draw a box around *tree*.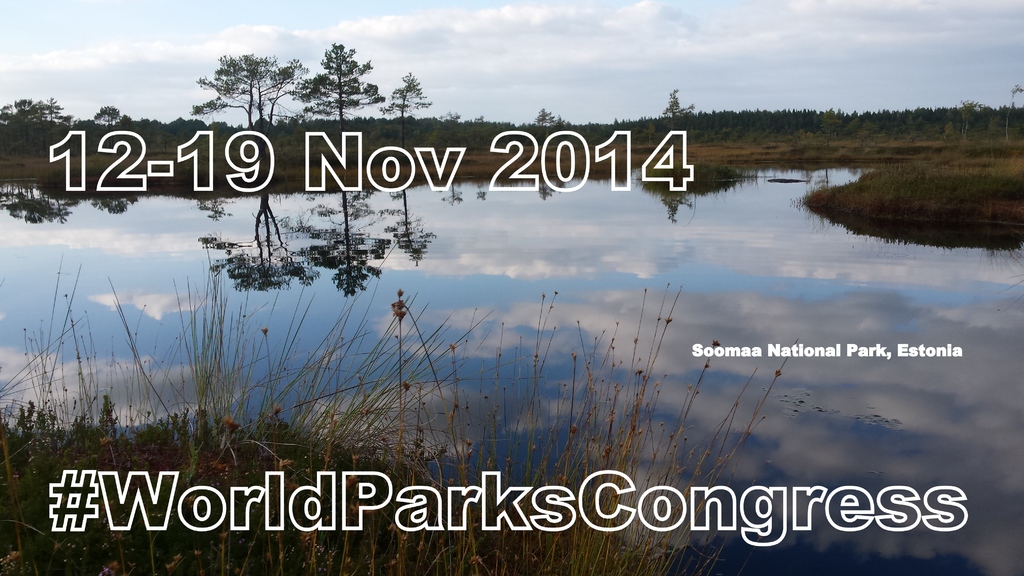
crop(383, 72, 430, 131).
